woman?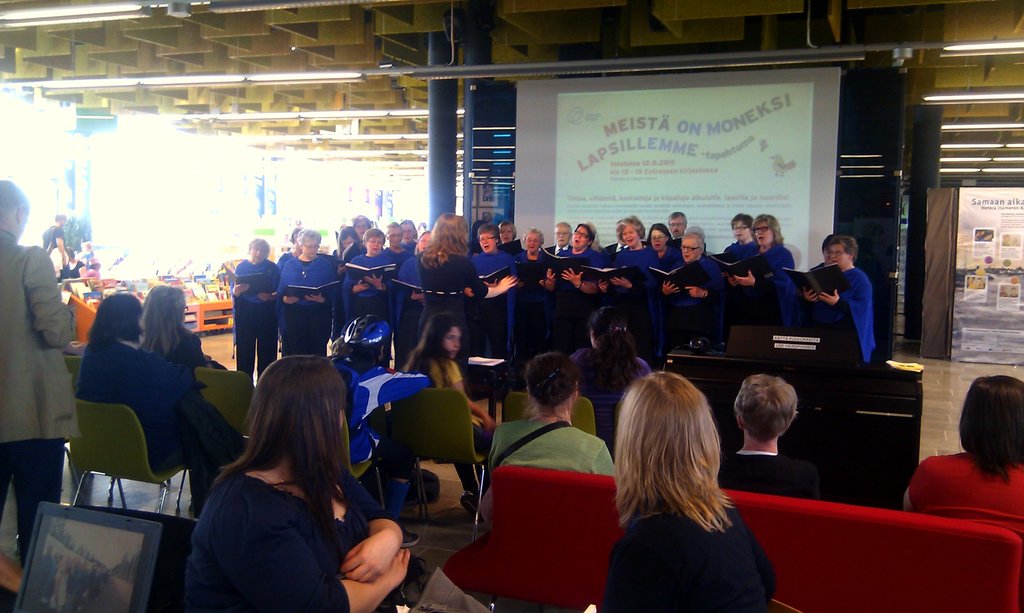
(497,222,529,252)
